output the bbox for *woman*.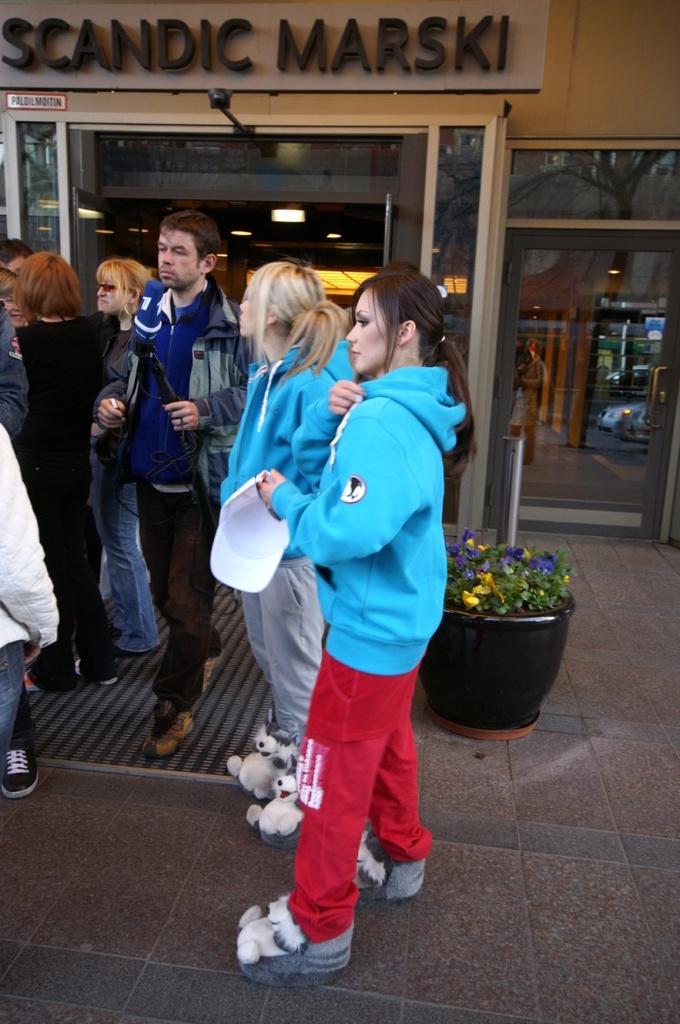
box(8, 248, 128, 695).
